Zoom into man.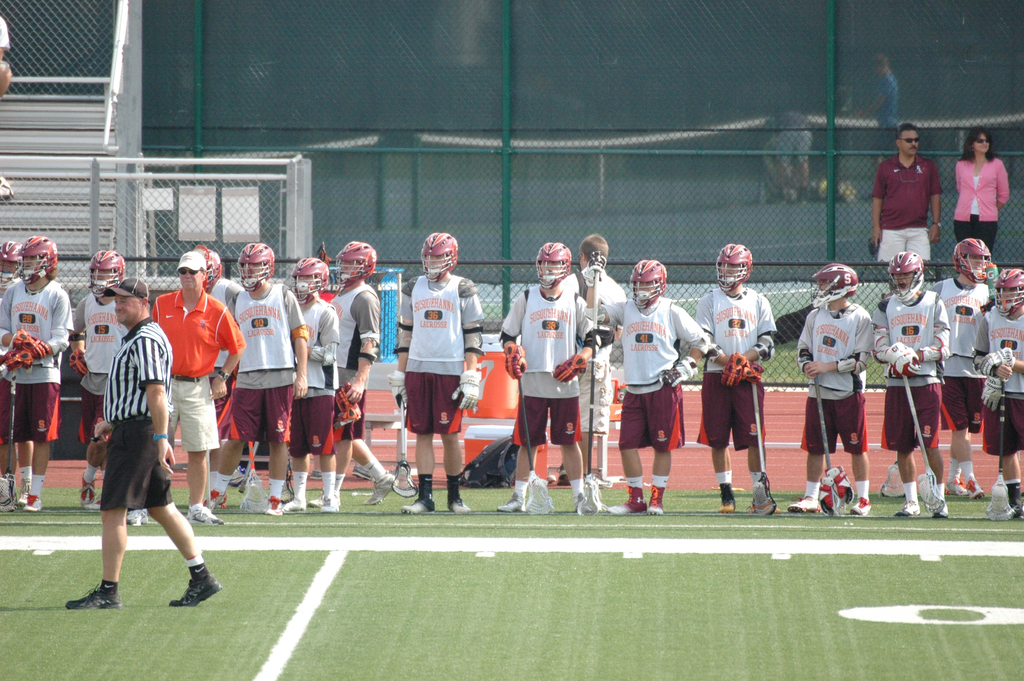
Zoom target: bbox=[278, 252, 339, 513].
